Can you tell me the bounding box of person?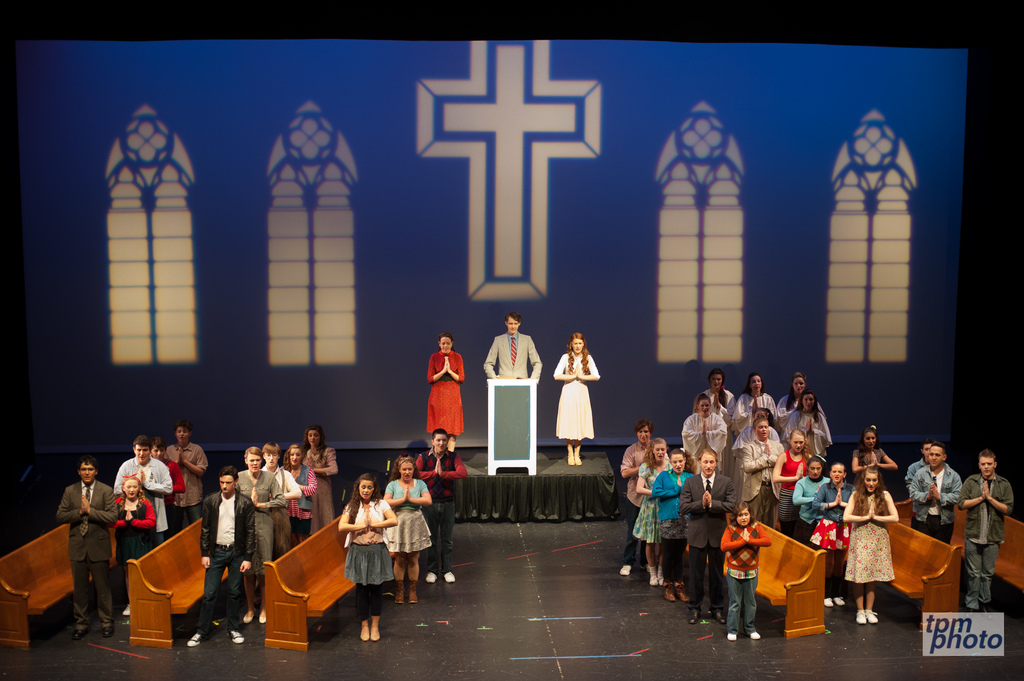
{"x1": 426, "y1": 334, "x2": 460, "y2": 449}.
